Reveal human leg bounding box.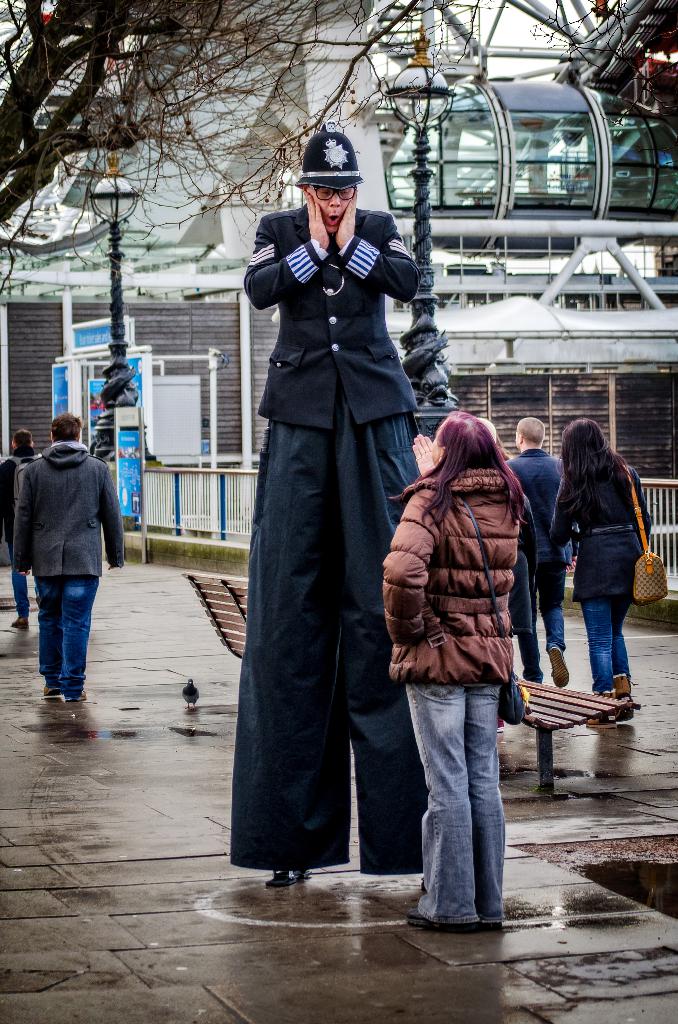
Revealed: <bbox>617, 526, 644, 687</bbox>.
